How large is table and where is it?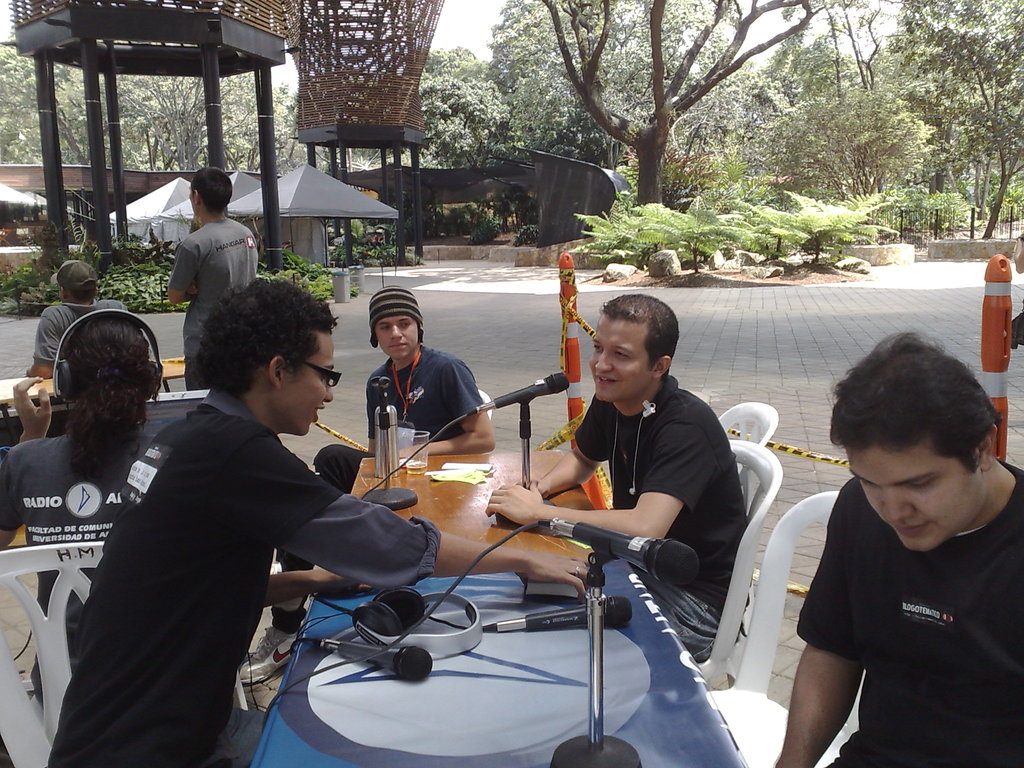
Bounding box: Rect(4, 392, 210, 553).
